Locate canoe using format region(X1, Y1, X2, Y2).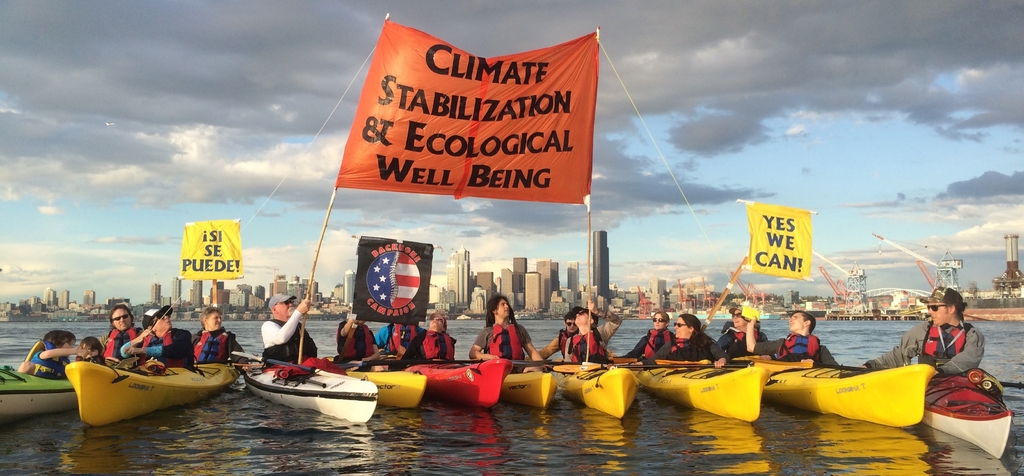
region(921, 363, 1016, 459).
